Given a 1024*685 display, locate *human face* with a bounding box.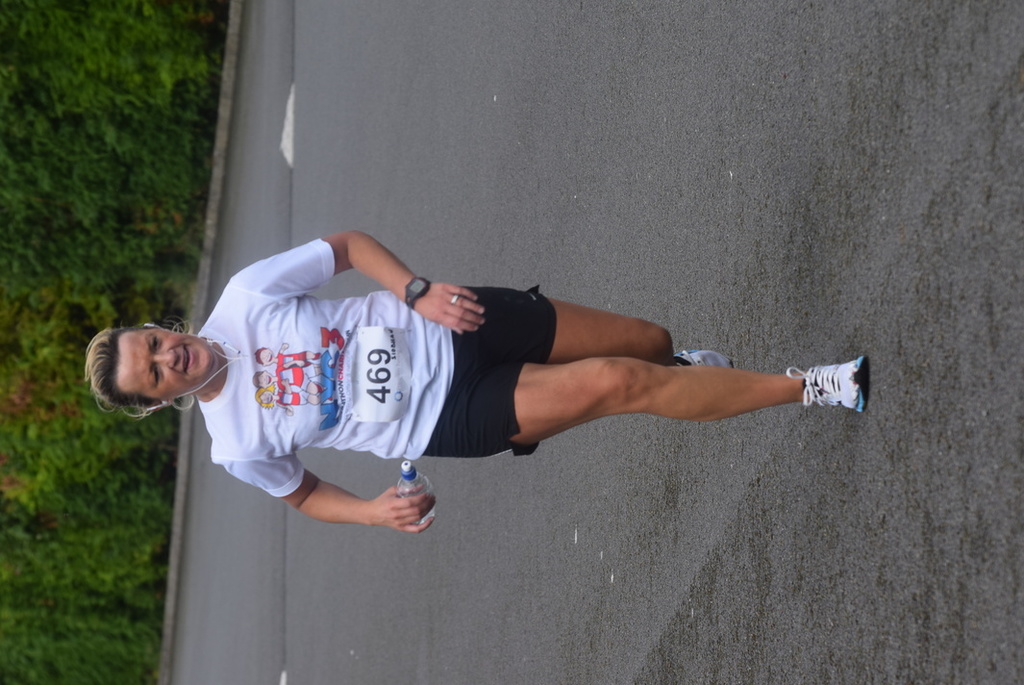
Located: region(260, 347, 275, 365).
